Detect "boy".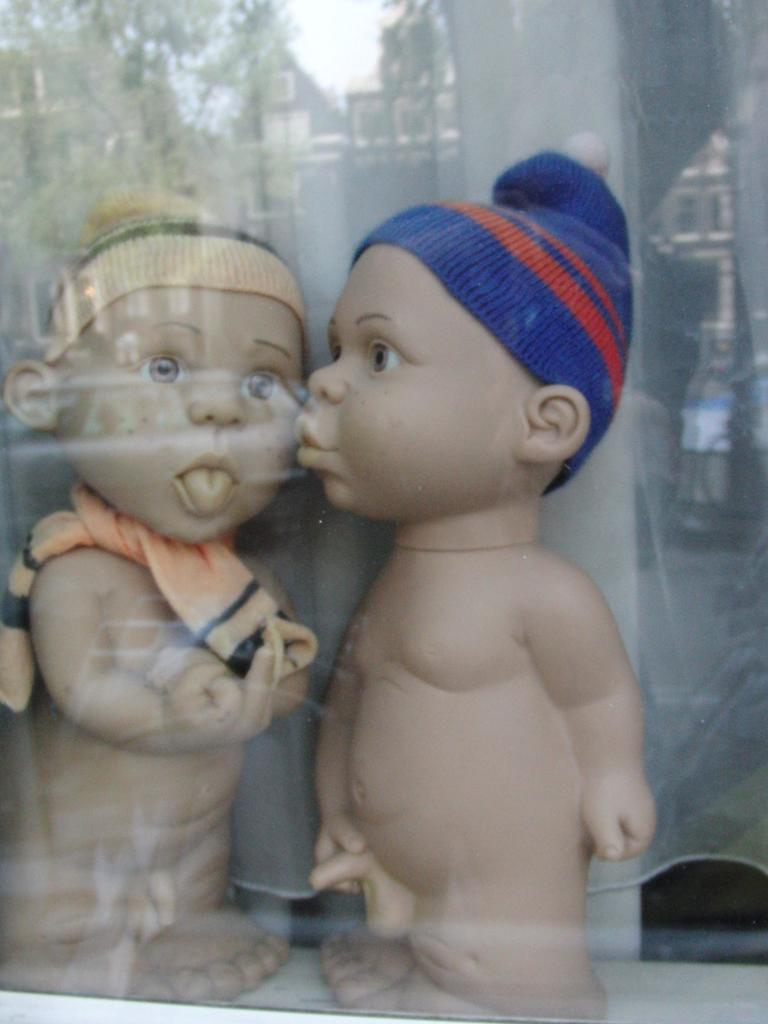
Detected at region(19, 195, 385, 1005).
